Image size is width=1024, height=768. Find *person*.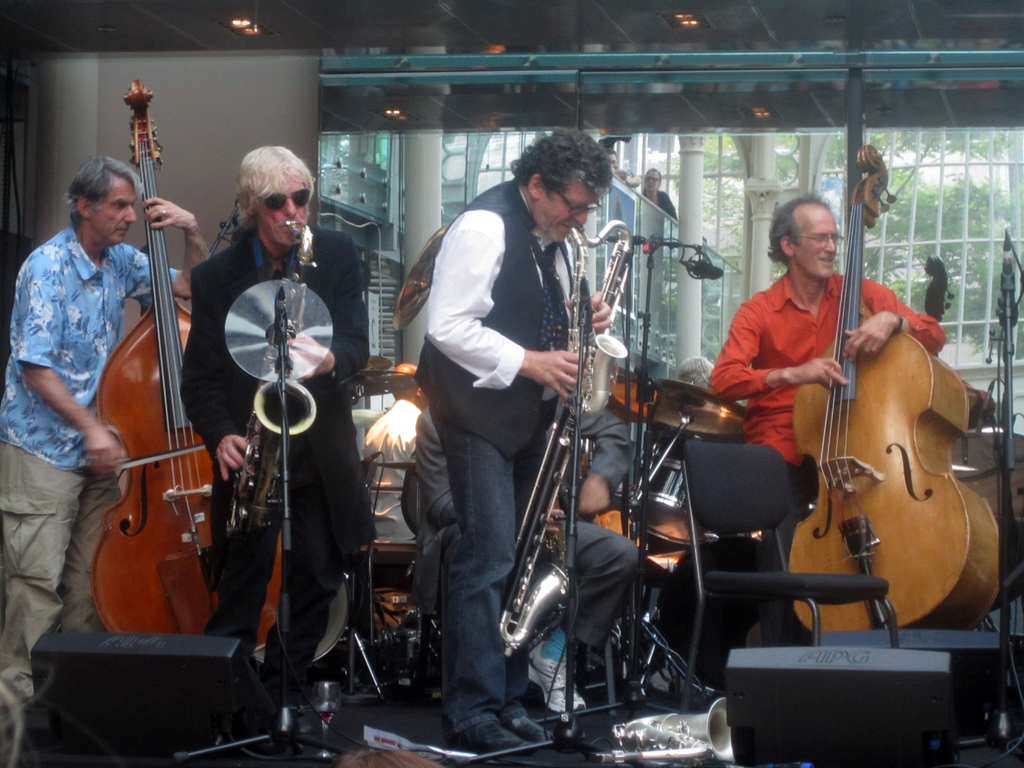
rect(673, 348, 713, 390).
